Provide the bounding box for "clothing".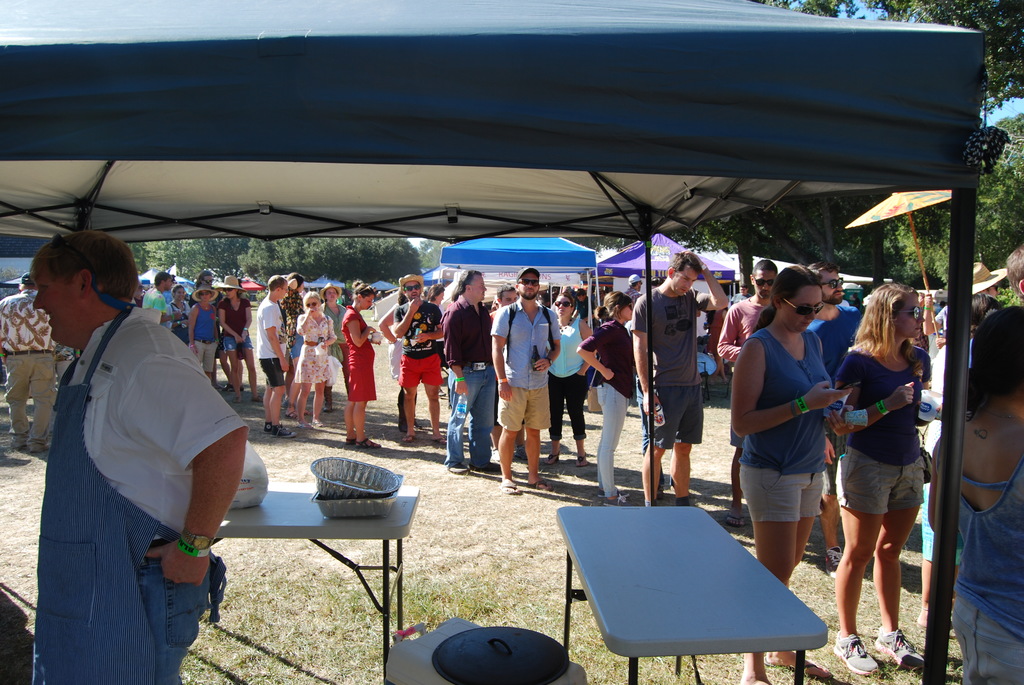
crop(190, 305, 220, 370).
